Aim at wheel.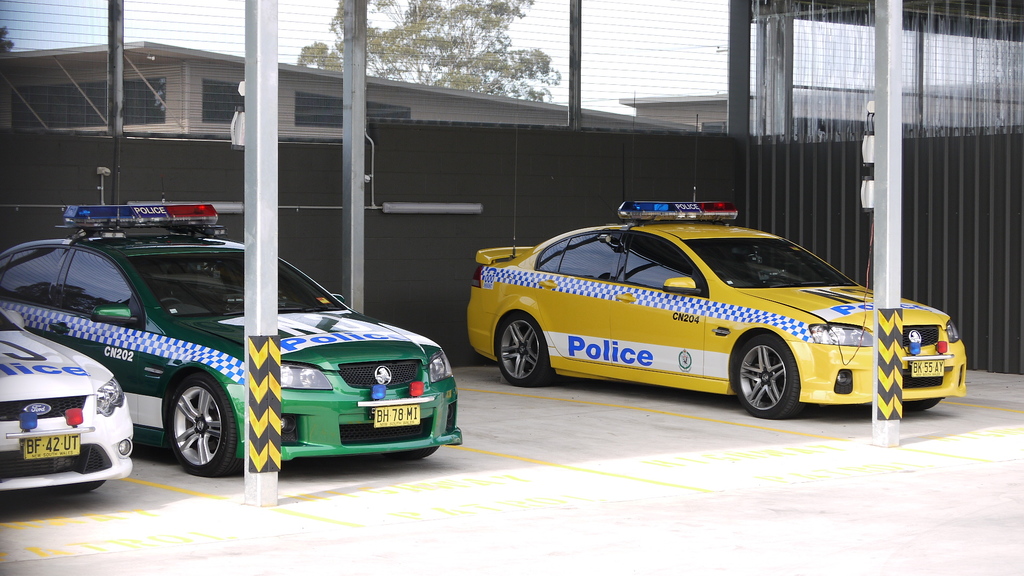
Aimed at [491, 309, 552, 392].
